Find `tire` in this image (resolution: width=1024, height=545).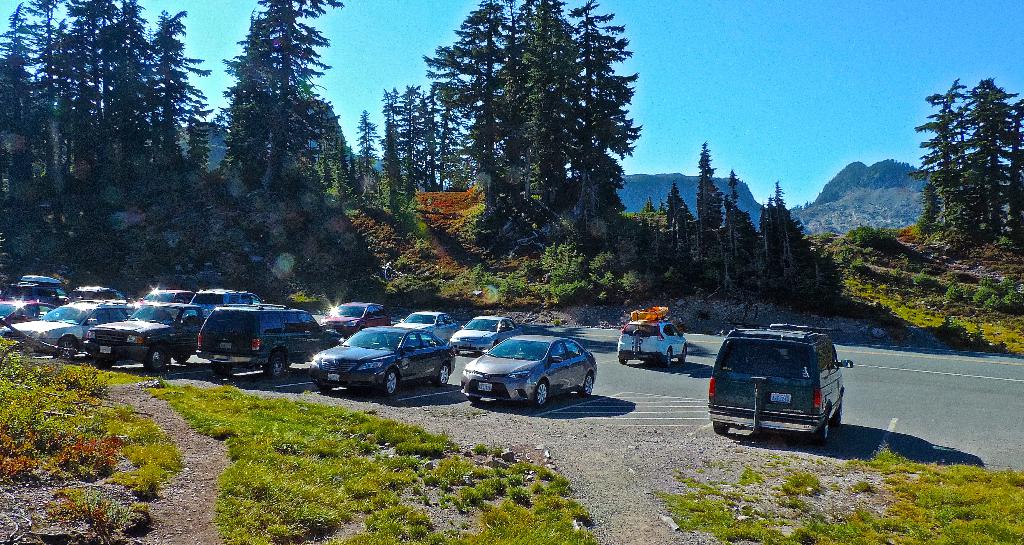
bbox(660, 346, 673, 370).
